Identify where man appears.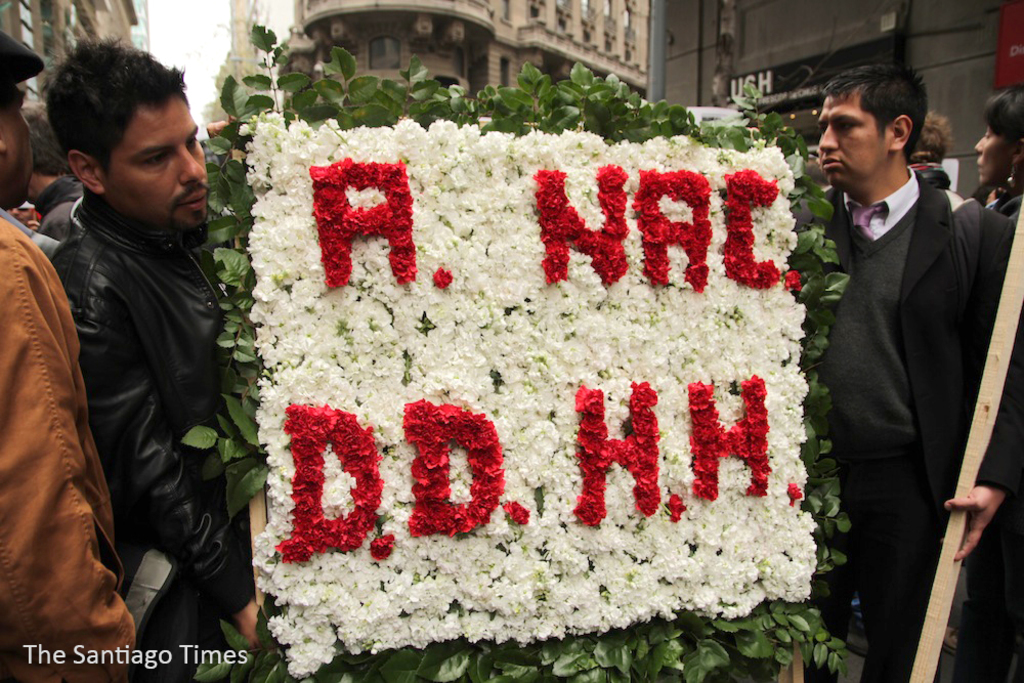
Appears at box(0, 30, 133, 682).
